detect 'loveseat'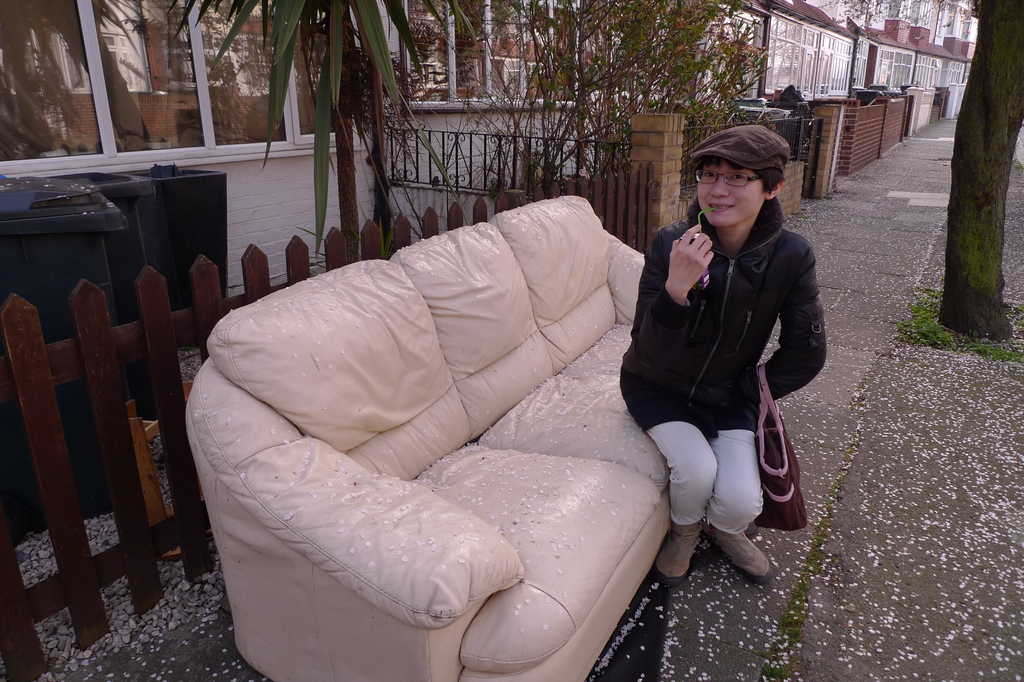
167, 188, 741, 569
